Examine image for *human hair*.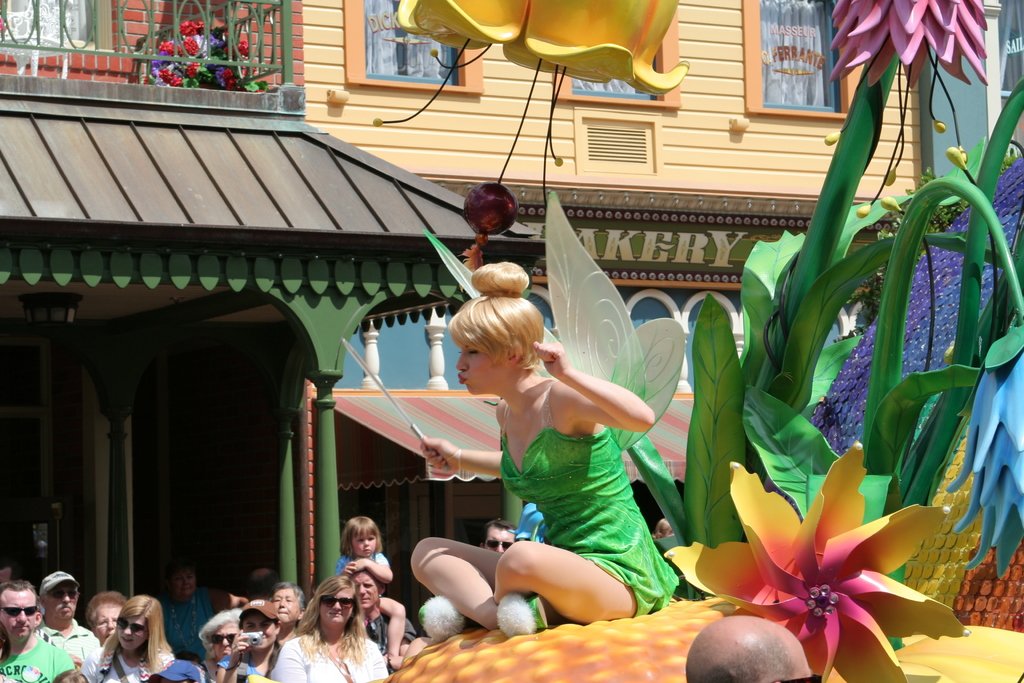
Examination result: crop(85, 588, 129, 626).
